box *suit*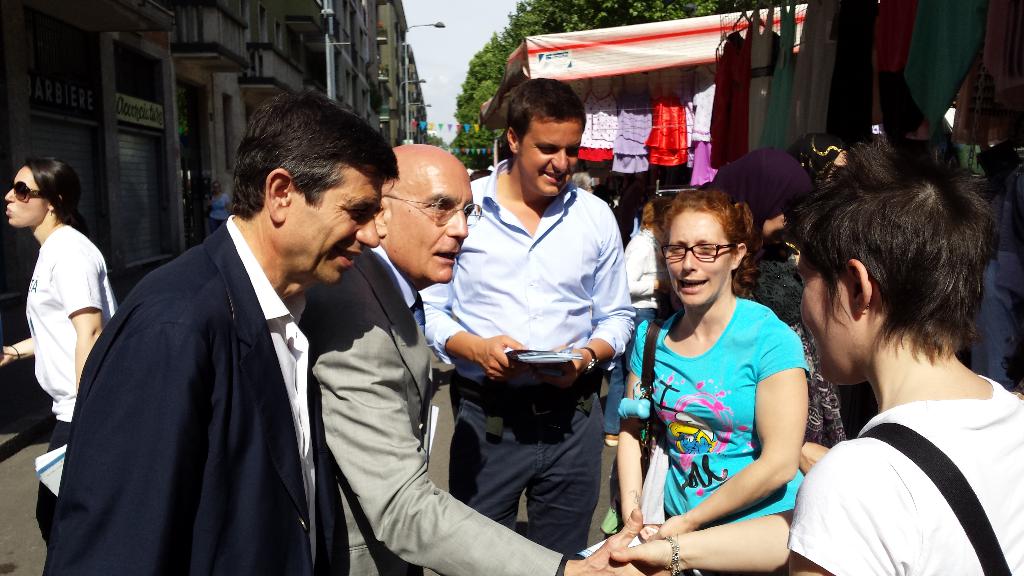
region(303, 247, 561, 574)
